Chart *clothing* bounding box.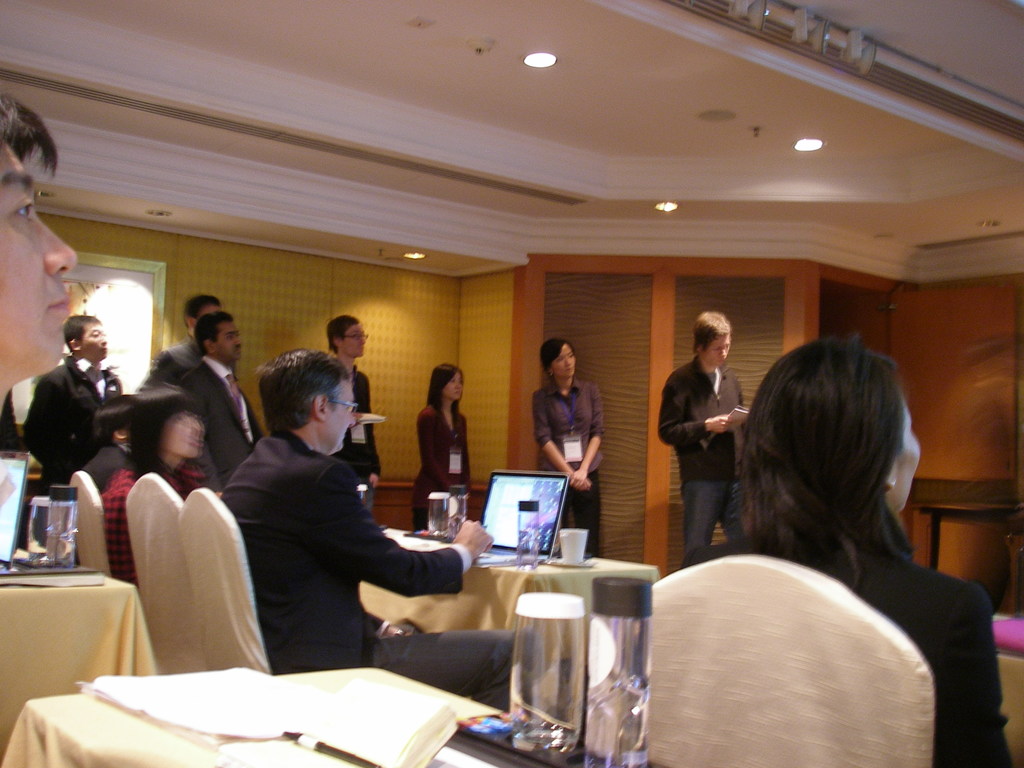
Charted: 82,436,141,477.
